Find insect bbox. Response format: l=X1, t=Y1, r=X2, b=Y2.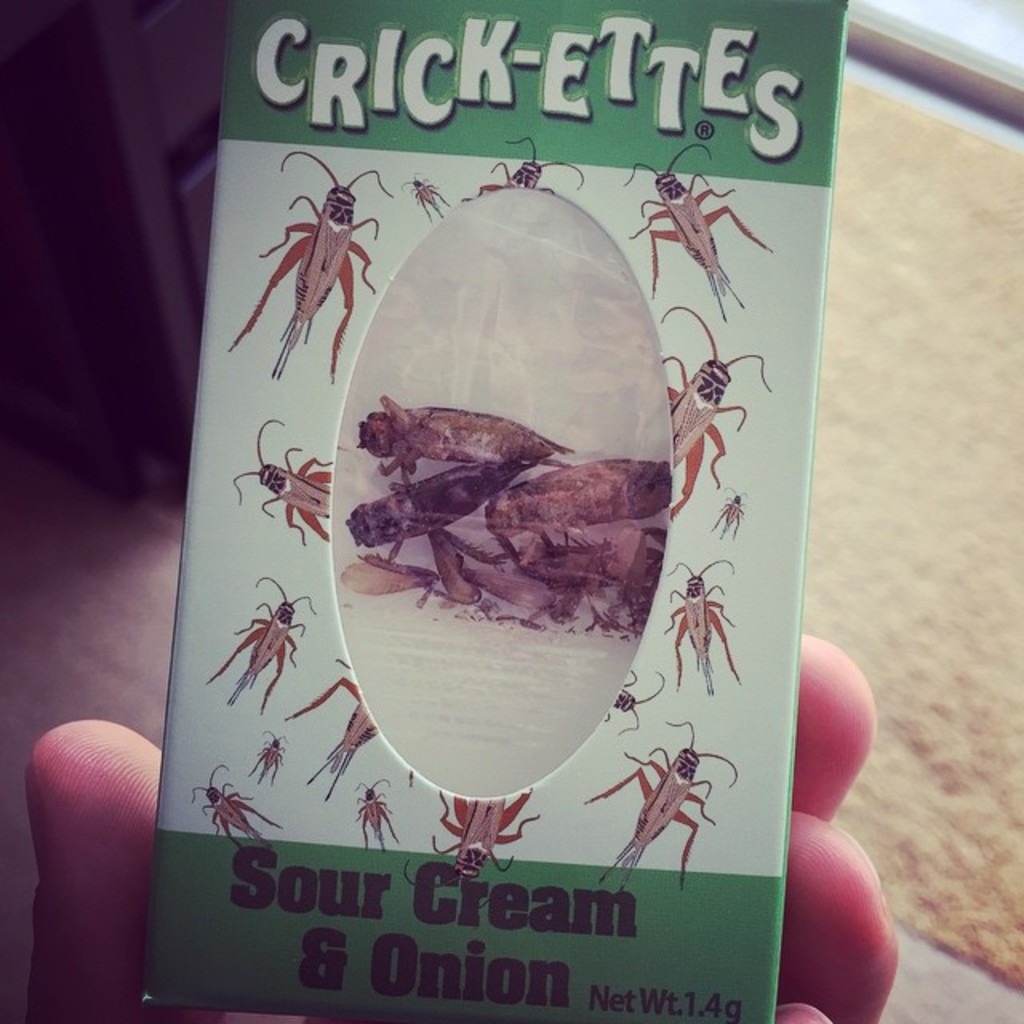
l=246, t=725, r=290, b=792.
